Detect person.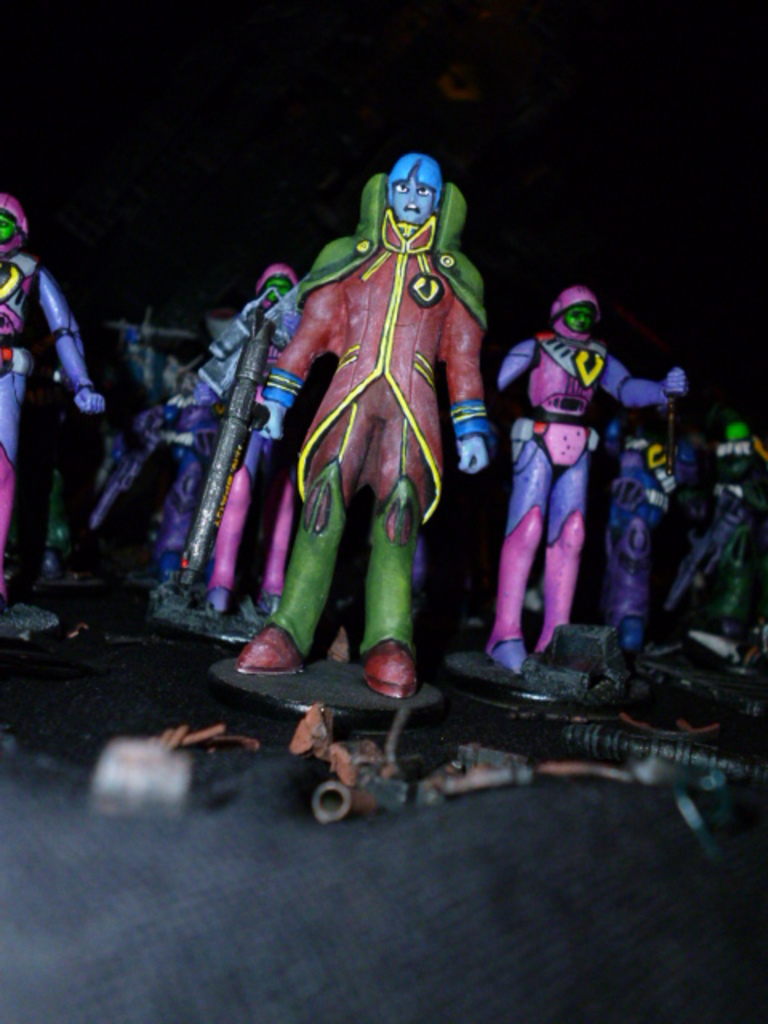
Detected at select_region(494, 286, 688, 678).
